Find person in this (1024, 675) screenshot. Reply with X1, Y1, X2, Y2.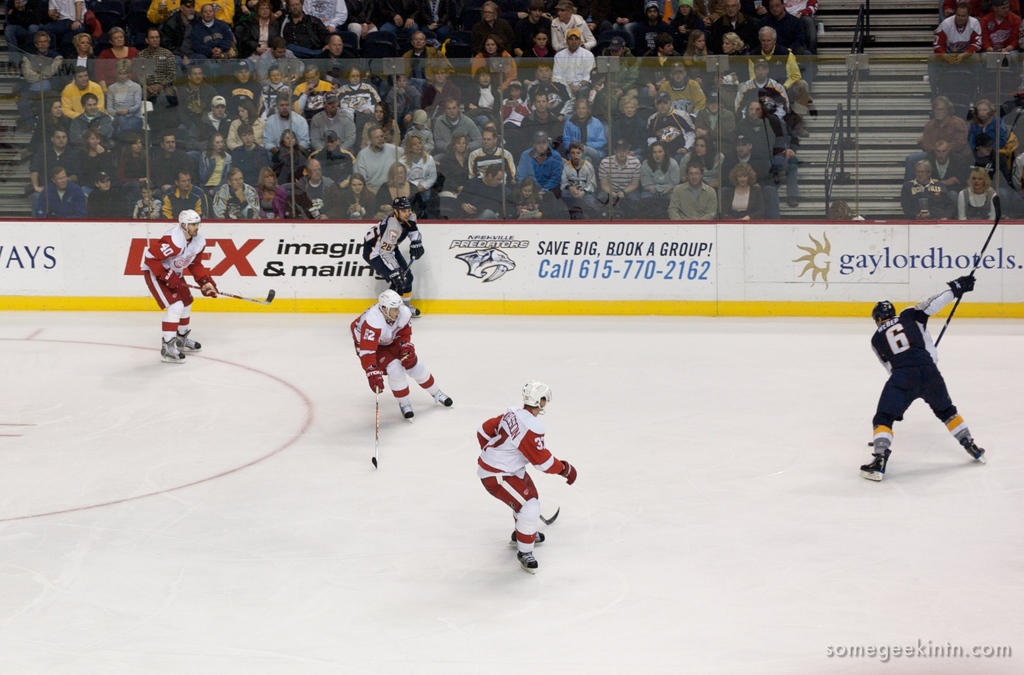
310, 96, 356, 147.
